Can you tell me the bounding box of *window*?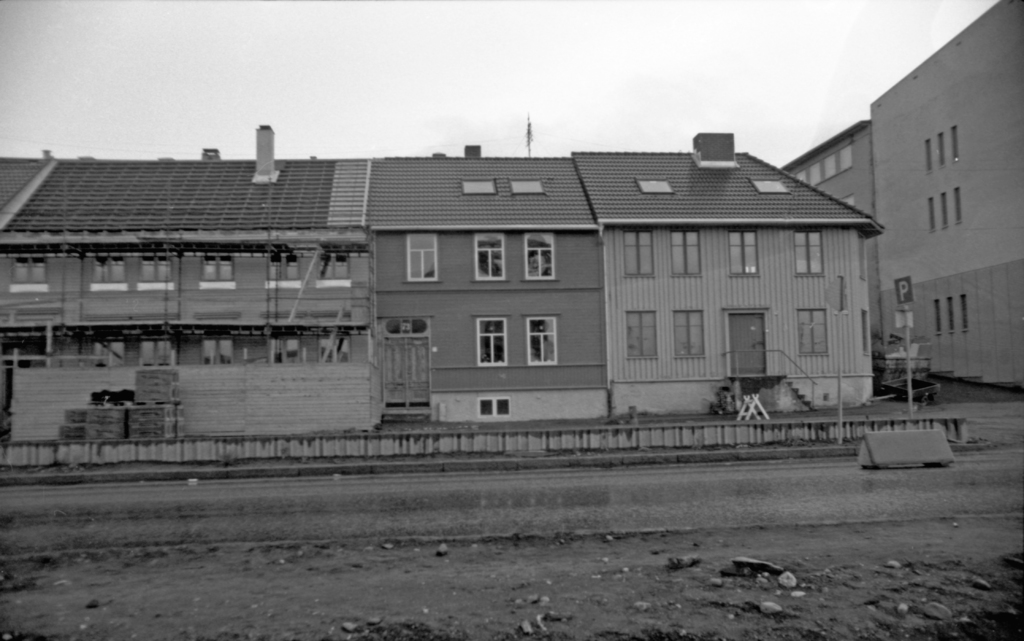
[x1=508, y1=178, x2=543, y2=197].
